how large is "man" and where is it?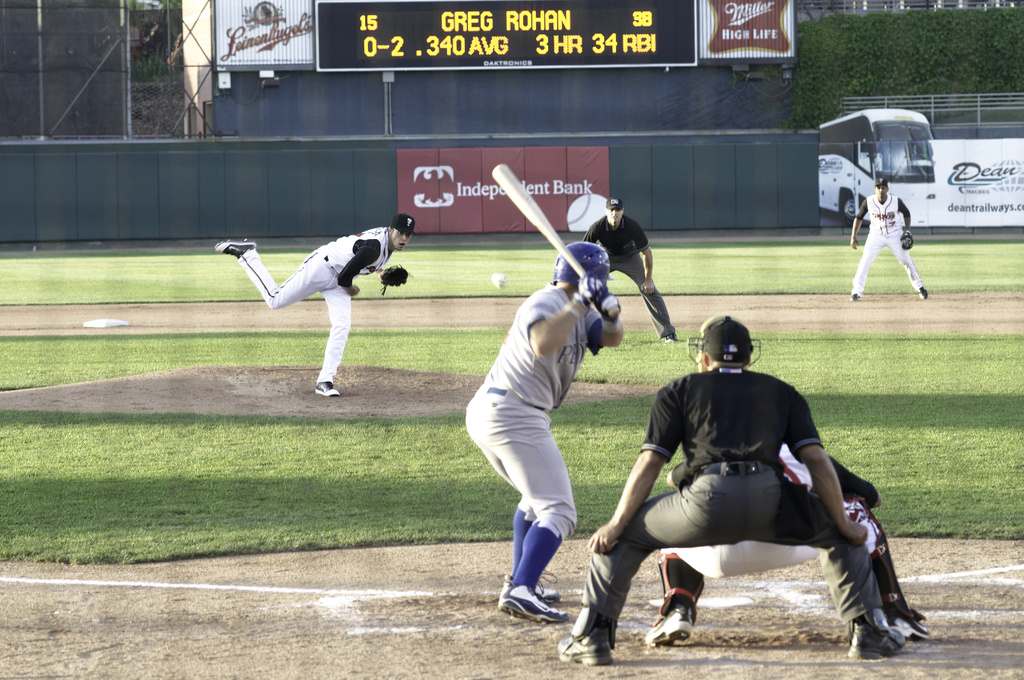
Bounding box: rect(220, 212, 413, 400).
